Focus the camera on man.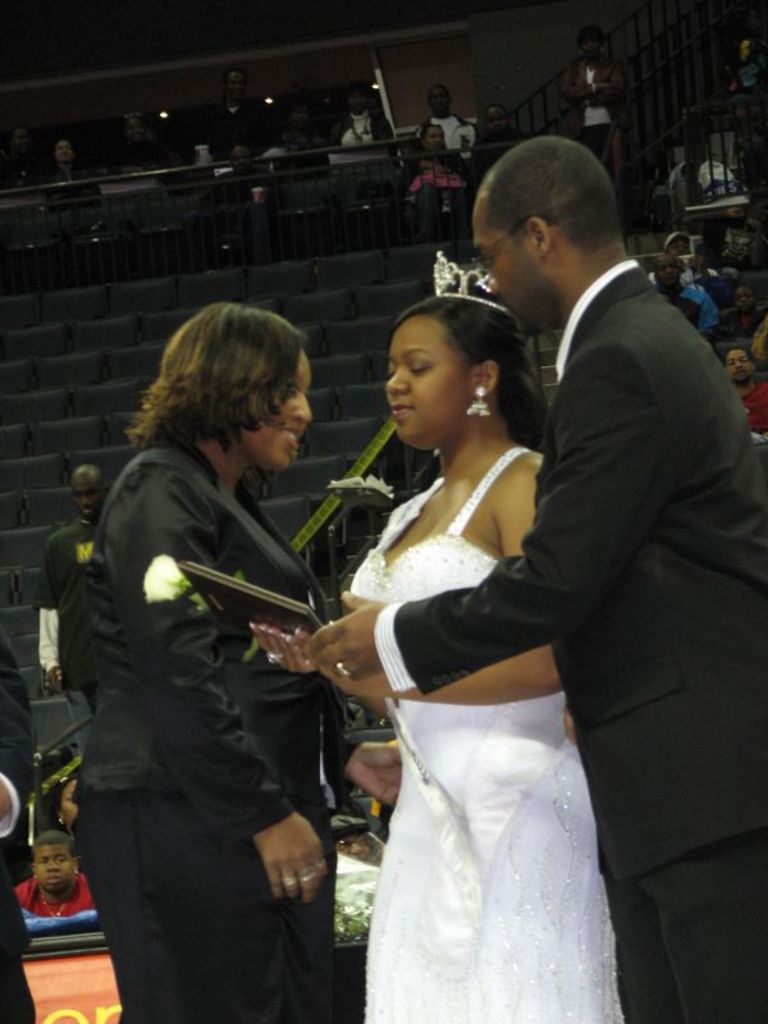
Focus region: <bbox>471, 101, 516, 180</bbox>.
